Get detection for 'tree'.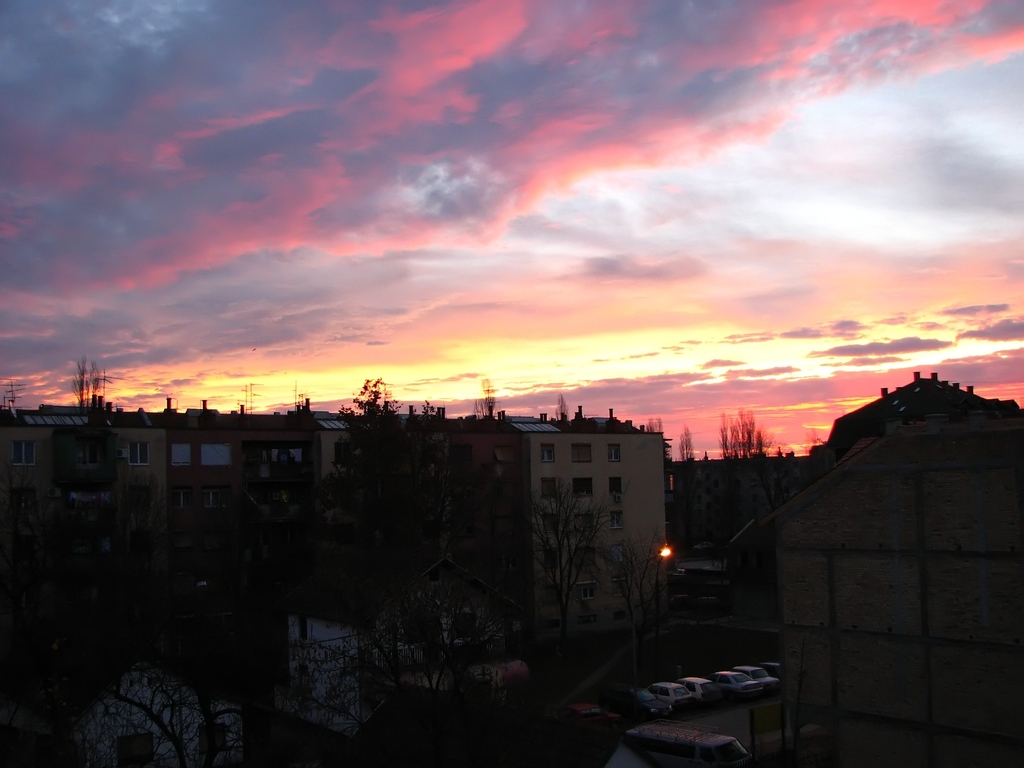
Detection: (472,374,501,426).
